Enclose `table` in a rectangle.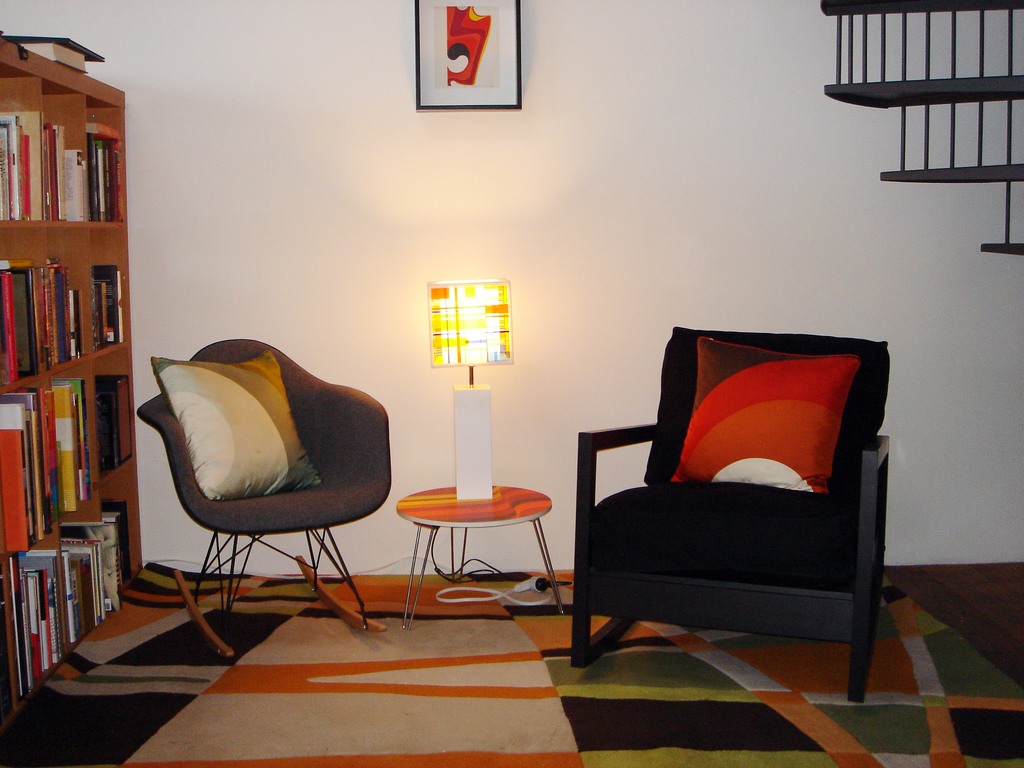
{"x1": 388, "y1": 475, "x2": 566, "y2": 624}.
